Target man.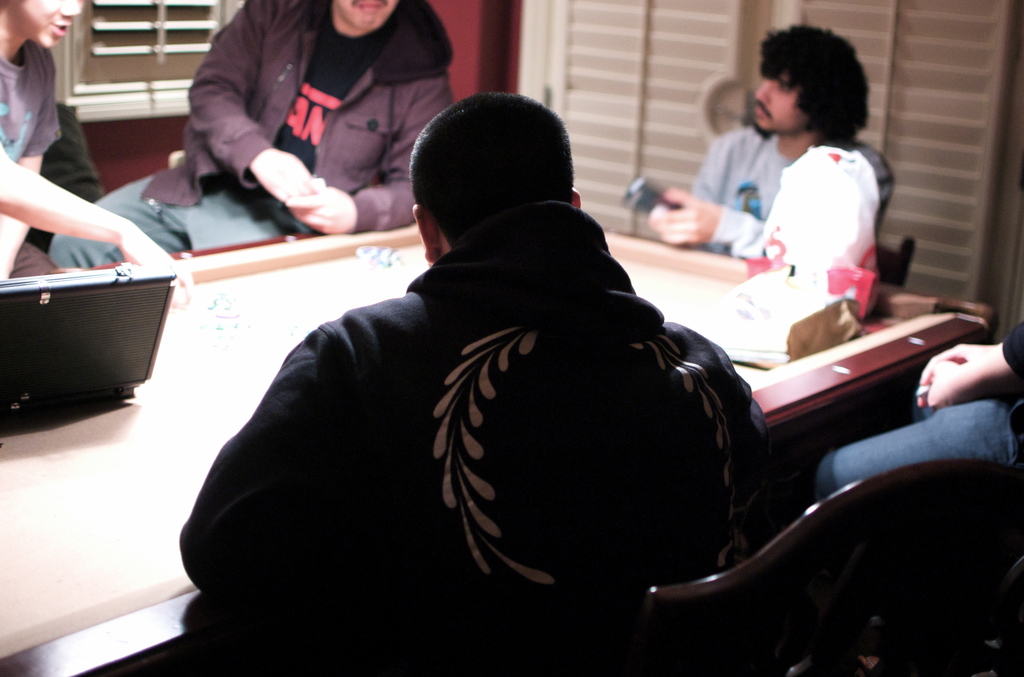
Target region: [54,0,454,272].
